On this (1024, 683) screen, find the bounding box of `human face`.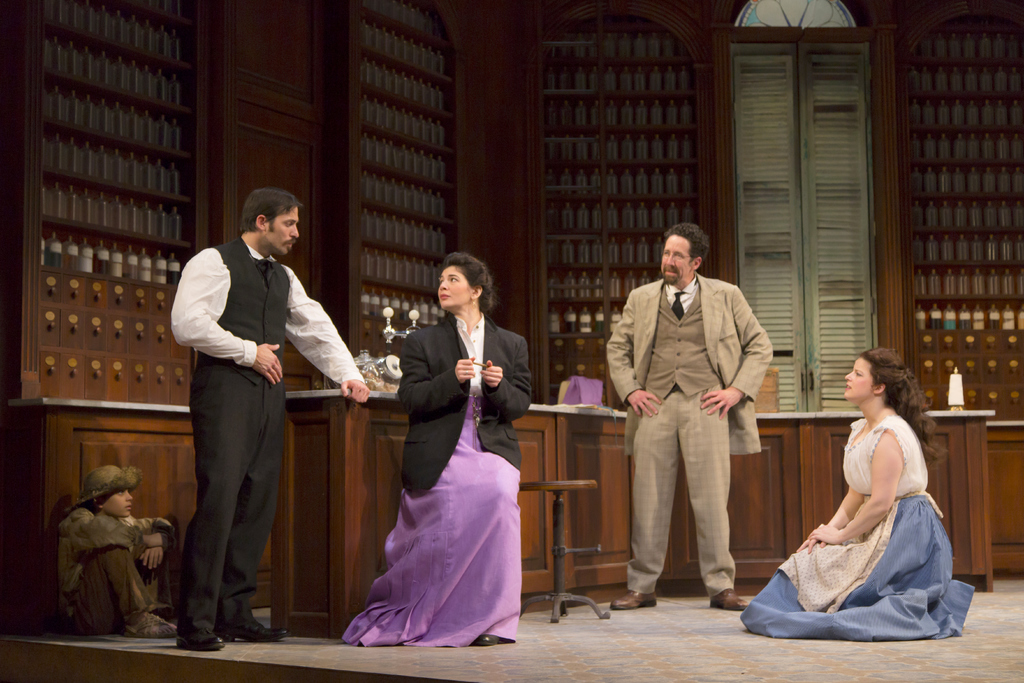
Bounding box: 436 266 471 306.
